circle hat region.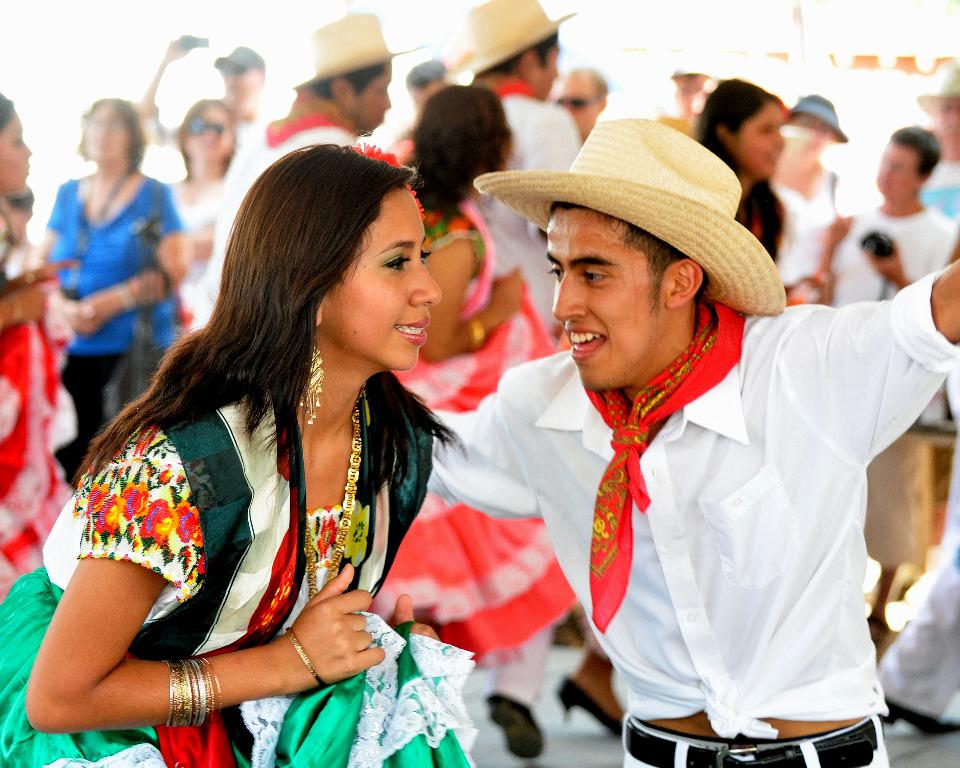
Region: {"x1": 213, "y1": 44, "x2": 263, "y2": 68}.
